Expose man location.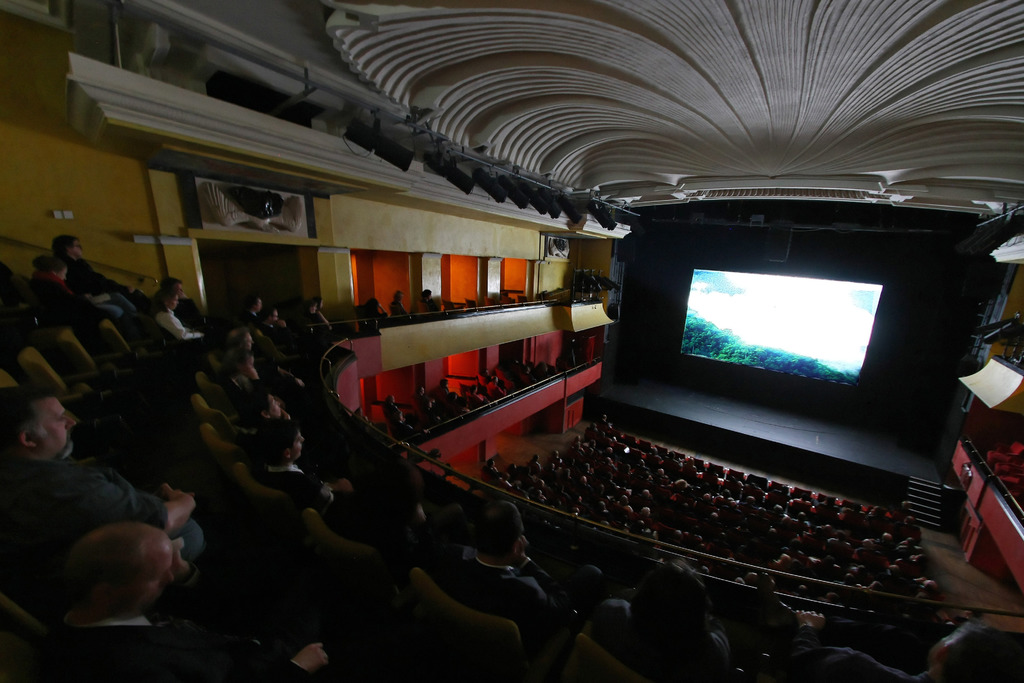
Exposed at 440:508:605:646.
